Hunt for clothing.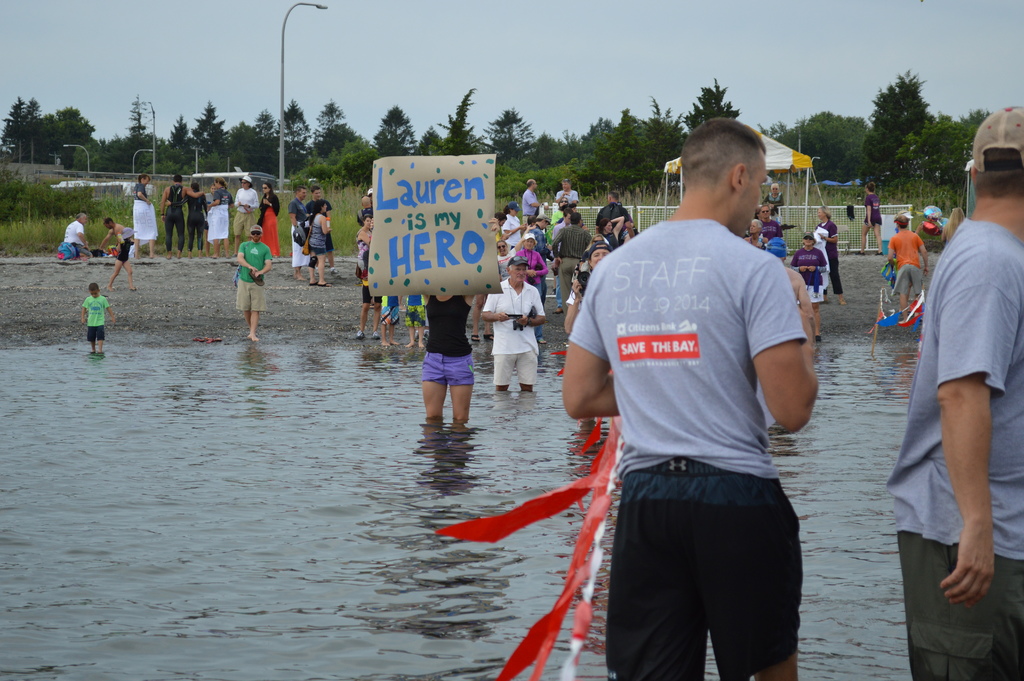
Hunted down at x1=886, y1=229, x2=922, y2=300.
